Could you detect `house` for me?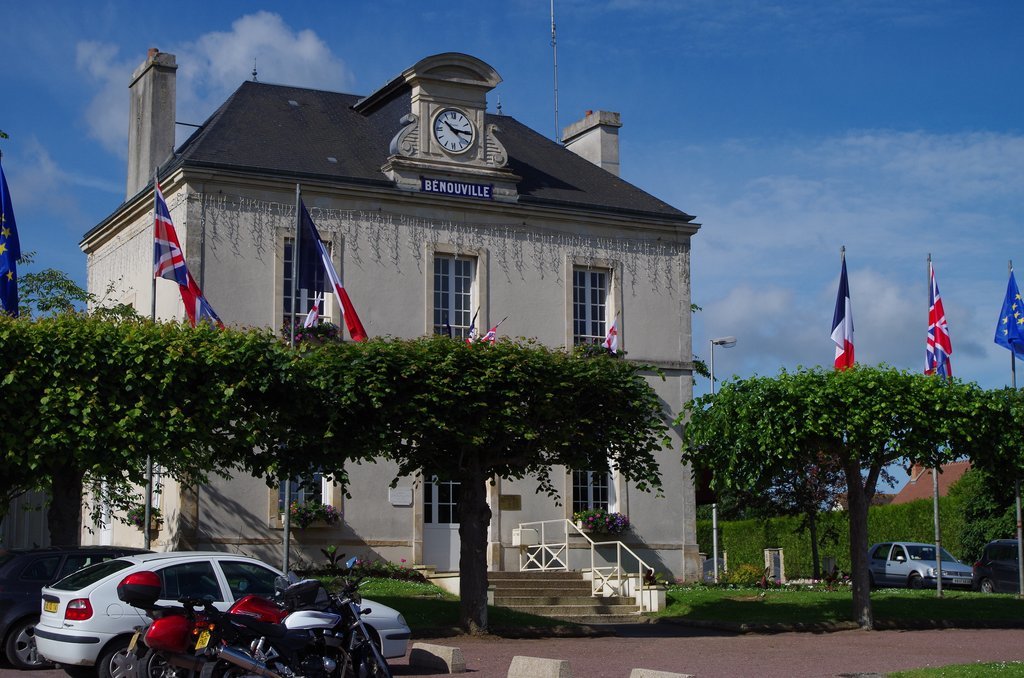
Detection result: [x1=103, y1=57, x2=820, y2=595].
